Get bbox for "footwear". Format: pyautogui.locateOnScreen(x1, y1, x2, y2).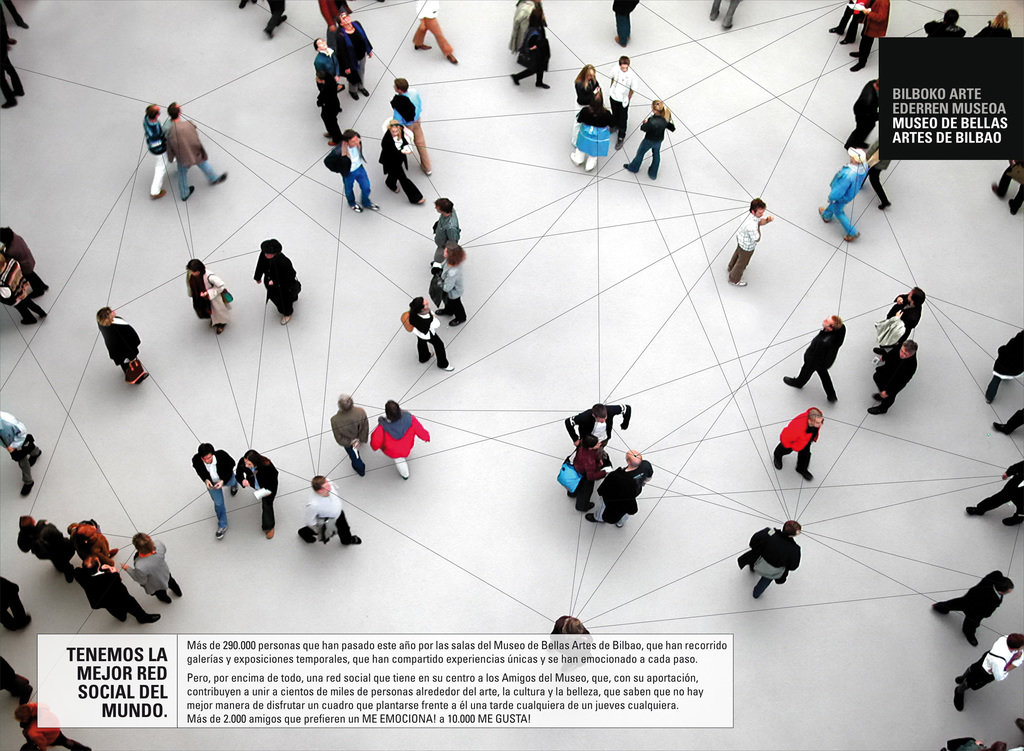
pyautogui.locateOnScreen(573, 499, 597, 512).
